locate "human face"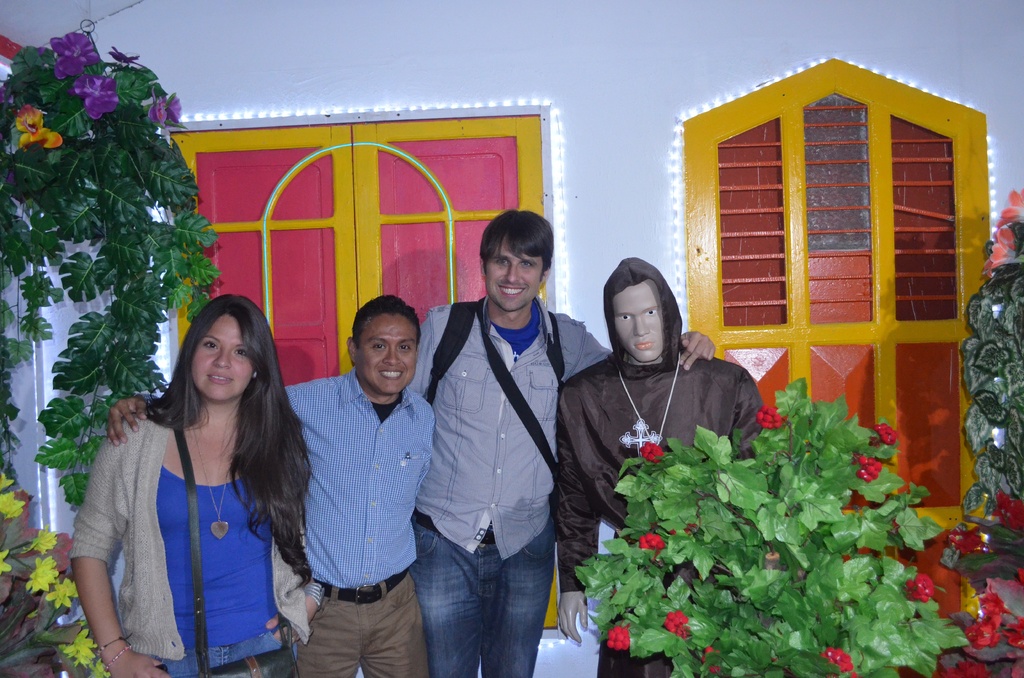
rect(189, 311, 257, 401)
